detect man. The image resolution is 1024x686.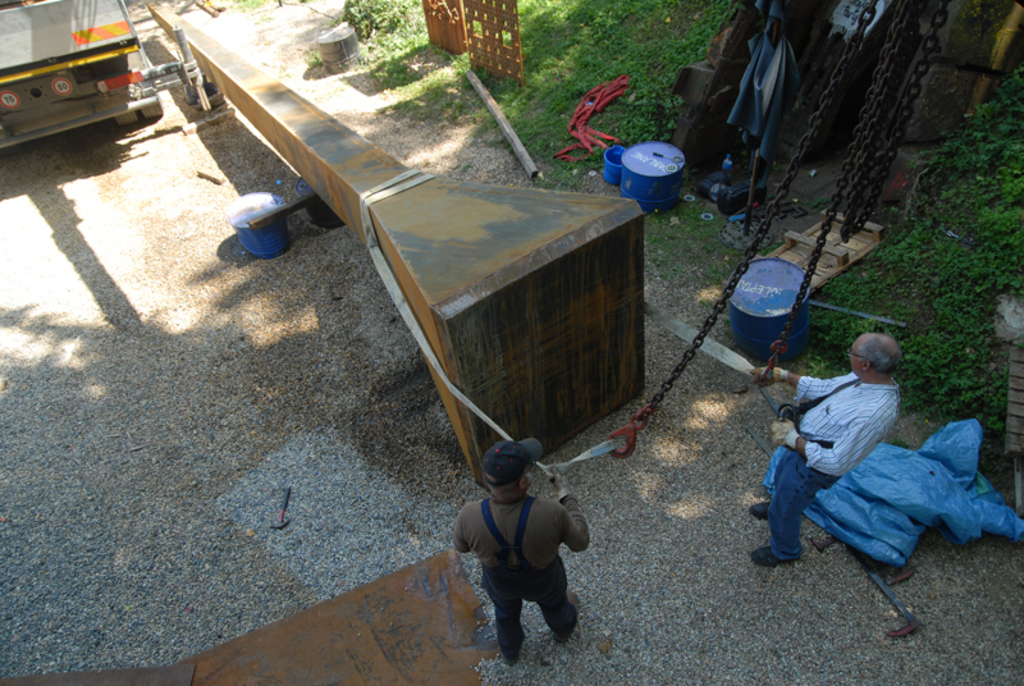
x1=749 y1=330 x2=897 y2=563.
